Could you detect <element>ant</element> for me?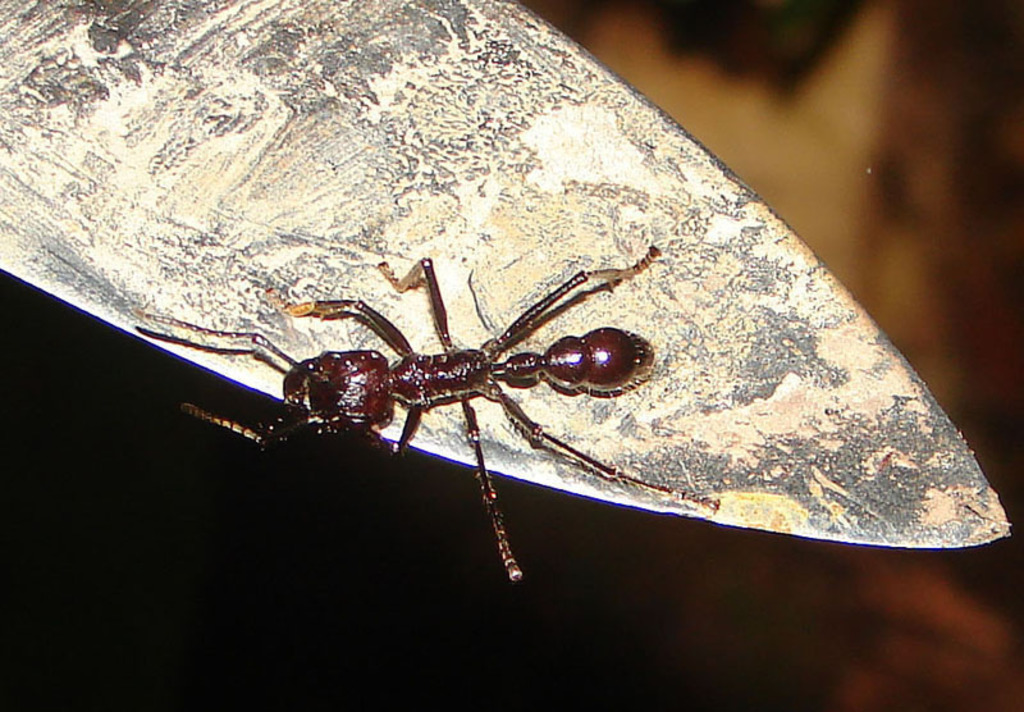
Detection result: 115, 241, 717, 592.
